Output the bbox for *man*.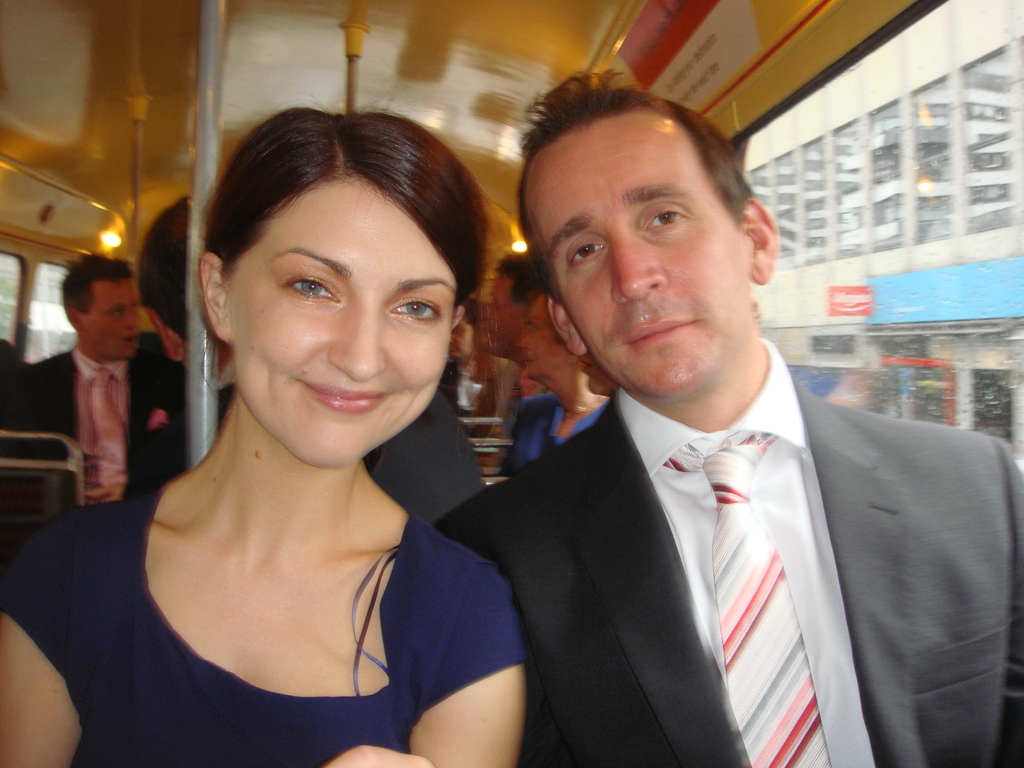
bbox(399, 105, 1003, 755).
